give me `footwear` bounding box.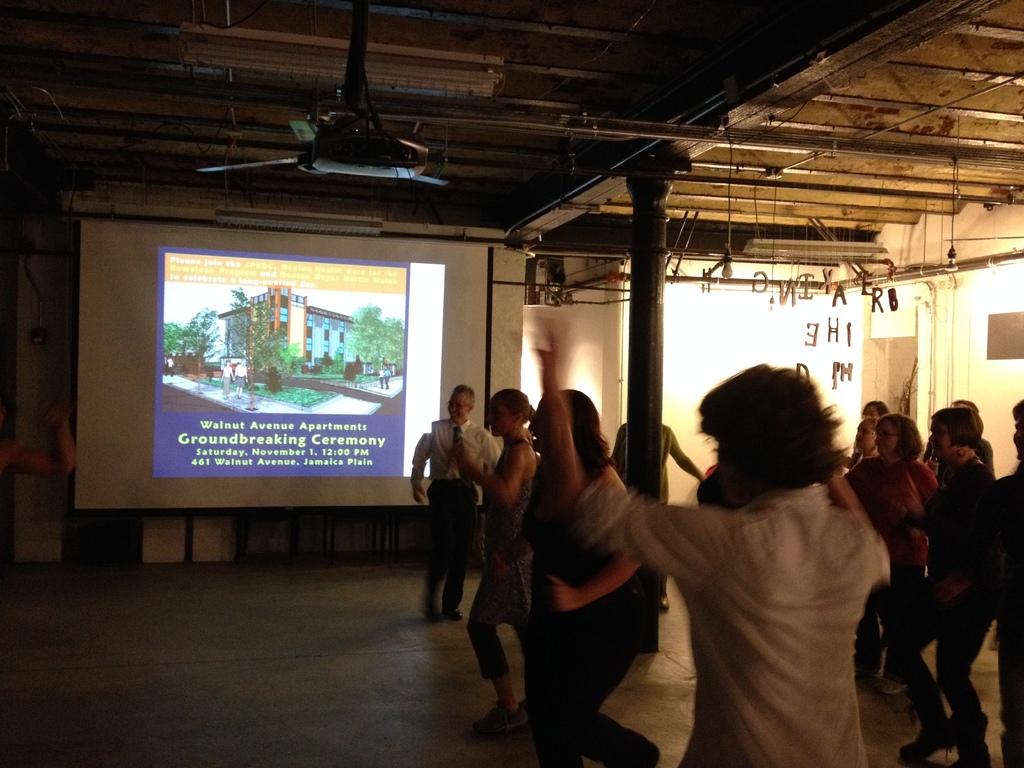
475,701,533,740.
